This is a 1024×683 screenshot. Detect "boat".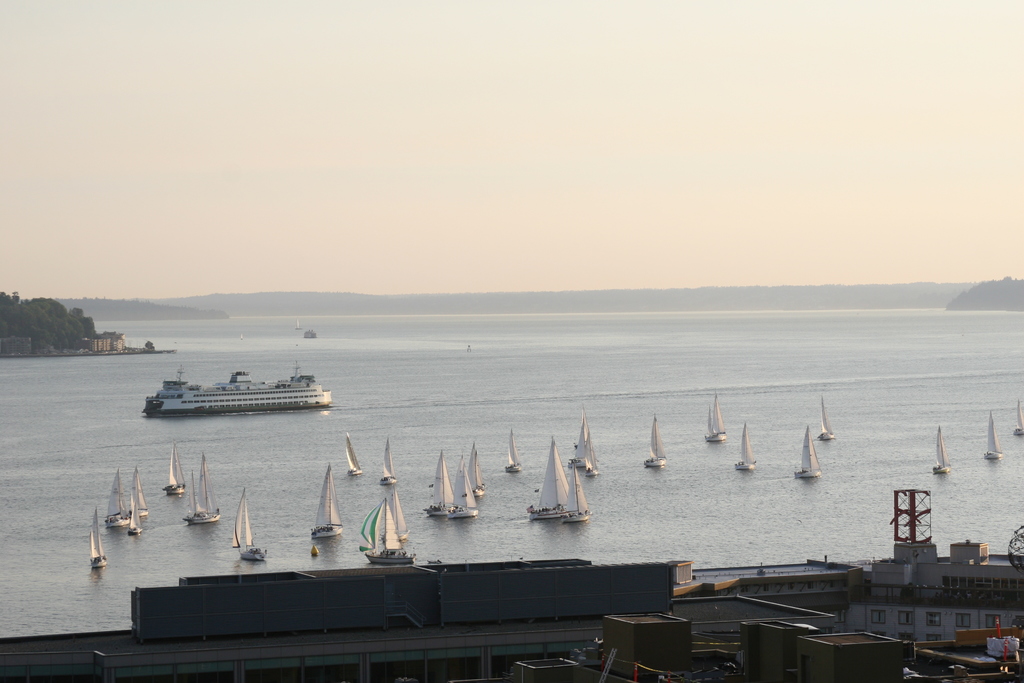
detection(140, 348, 337, 424).
